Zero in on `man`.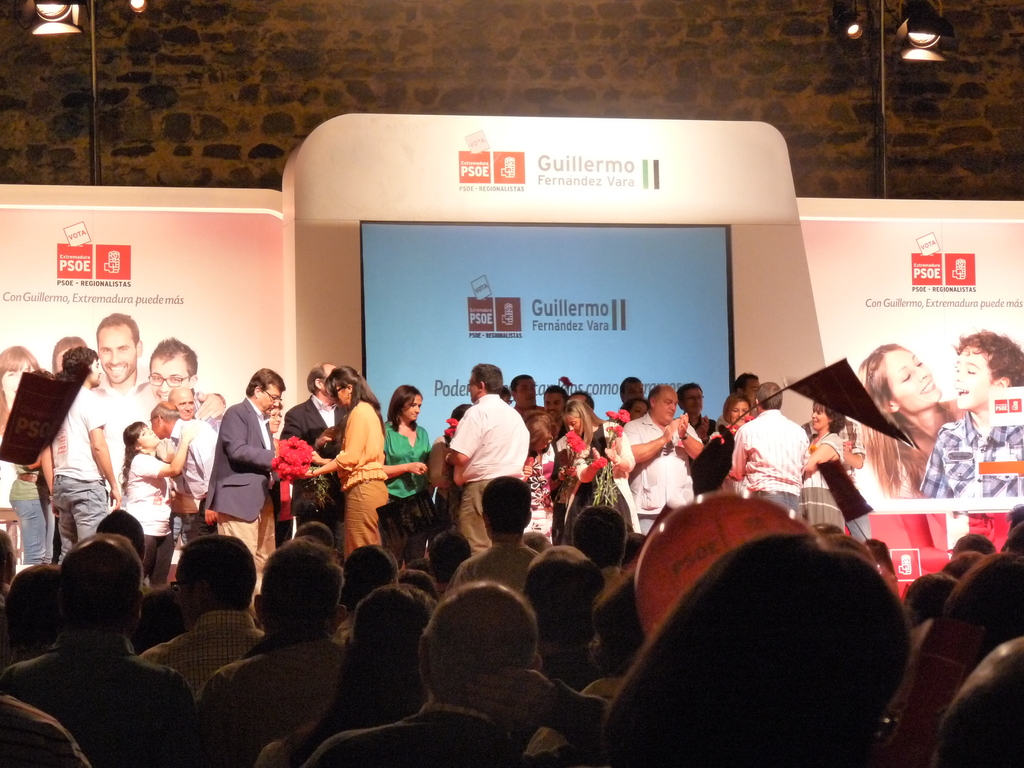
Zeroed in: locate(526, 544, 607, 685).
